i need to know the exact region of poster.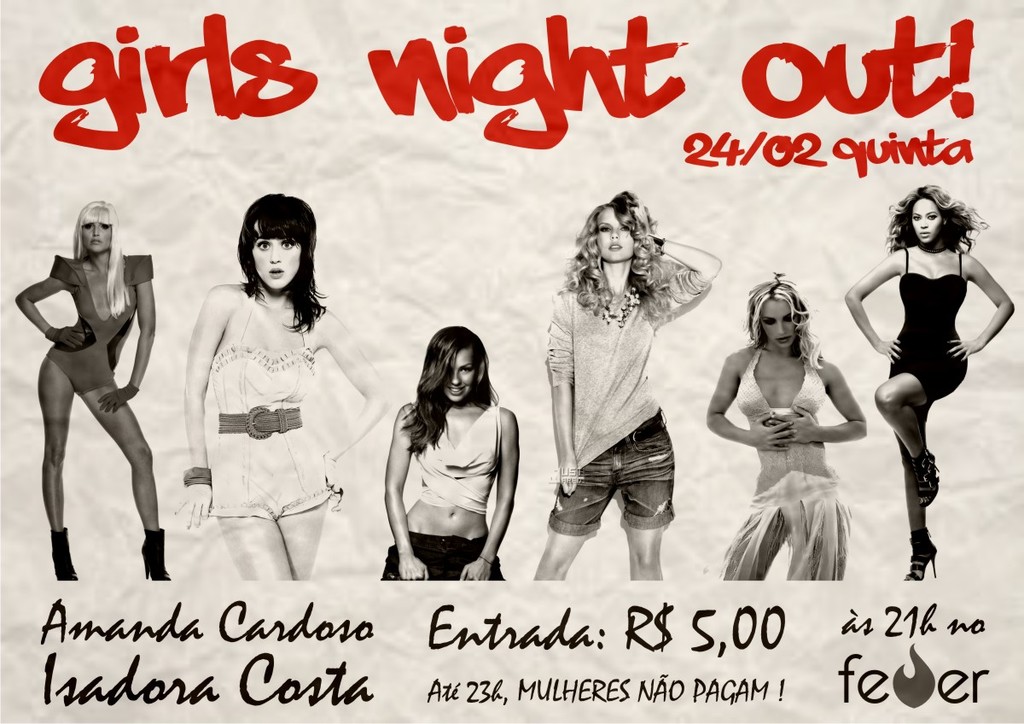
Region: region(0, 0, 1023, 723).
